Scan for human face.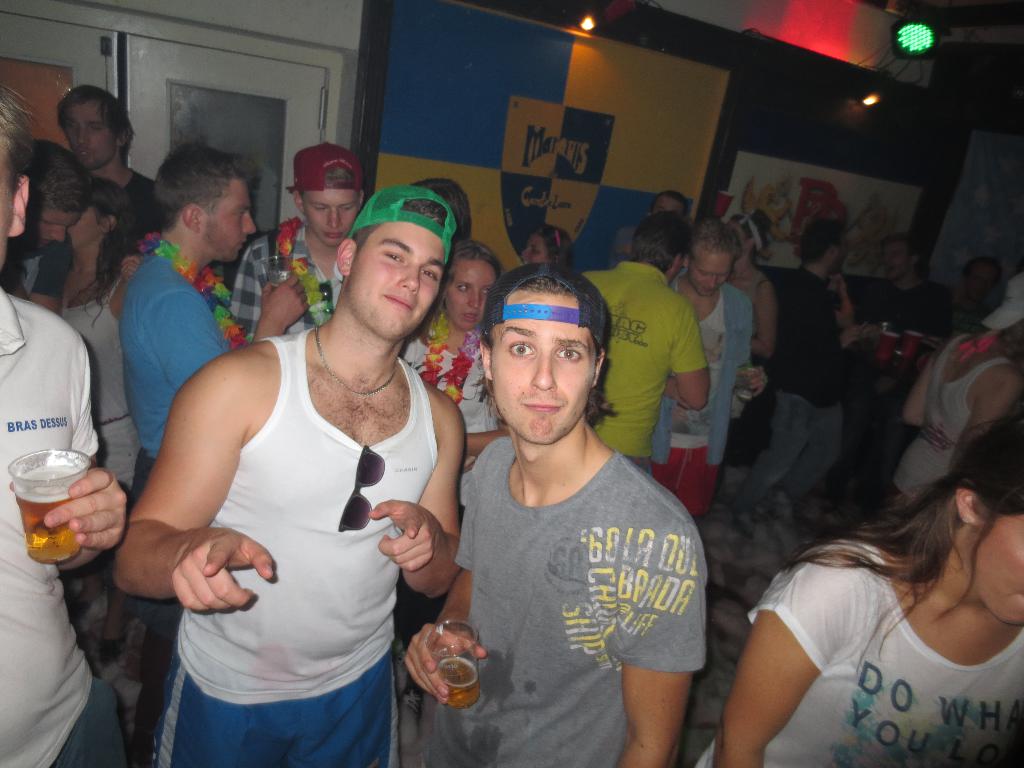
Scan result: Rect(690, 250, 728, 294).
